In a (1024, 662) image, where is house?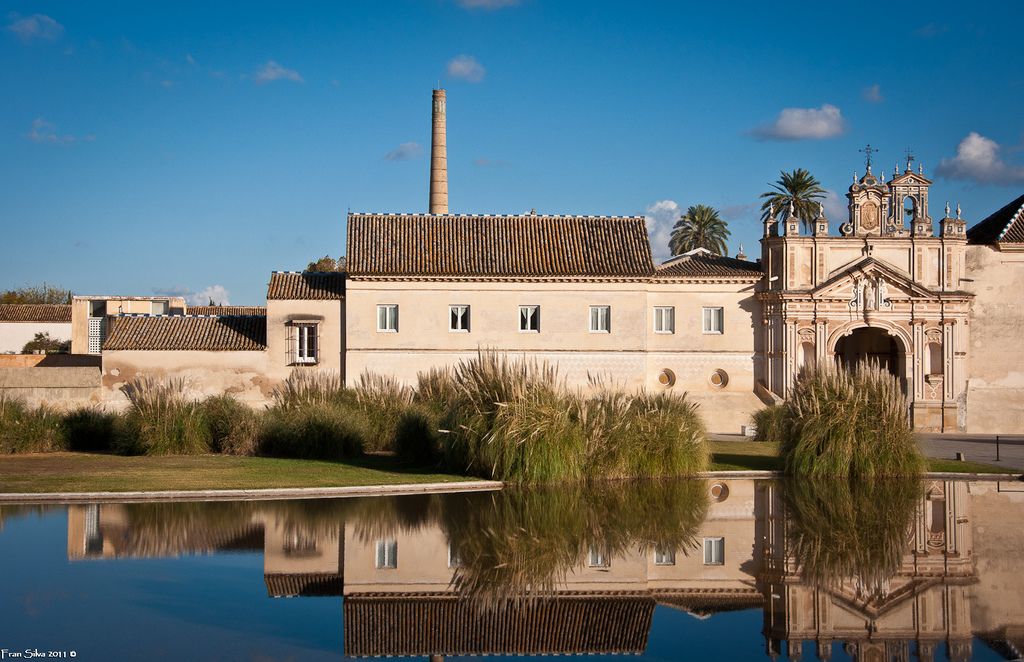
661/246/771/429.
